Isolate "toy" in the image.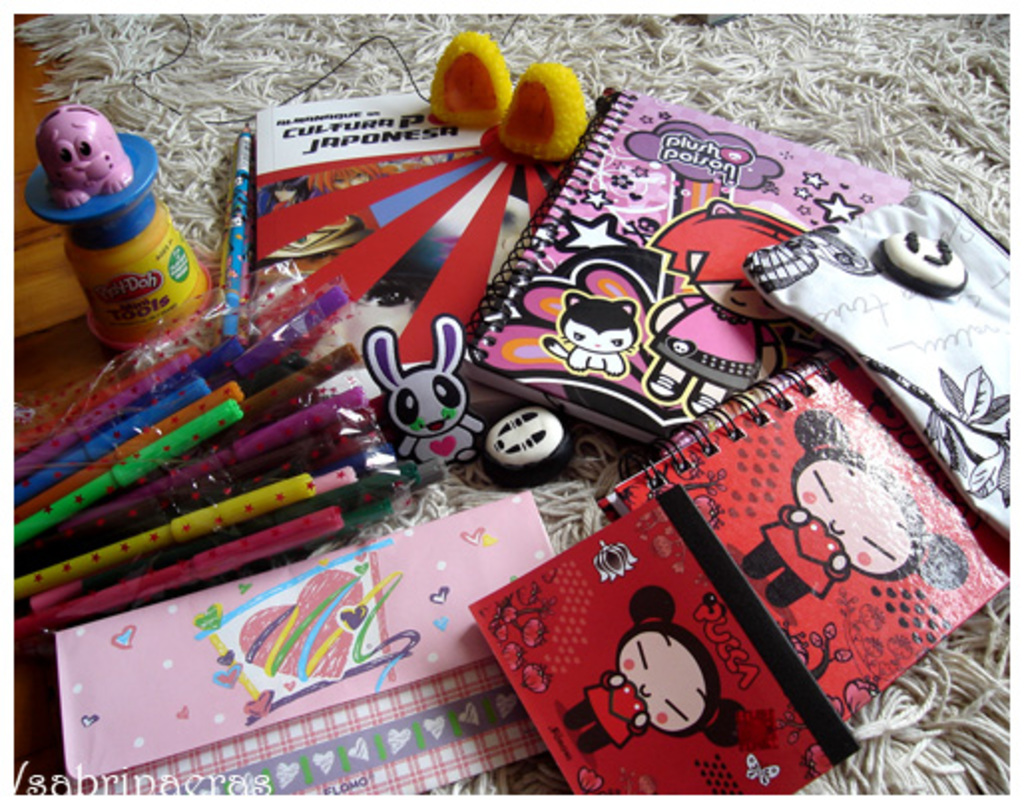
Isolated region: bbox(430, 30, 514, 130).
